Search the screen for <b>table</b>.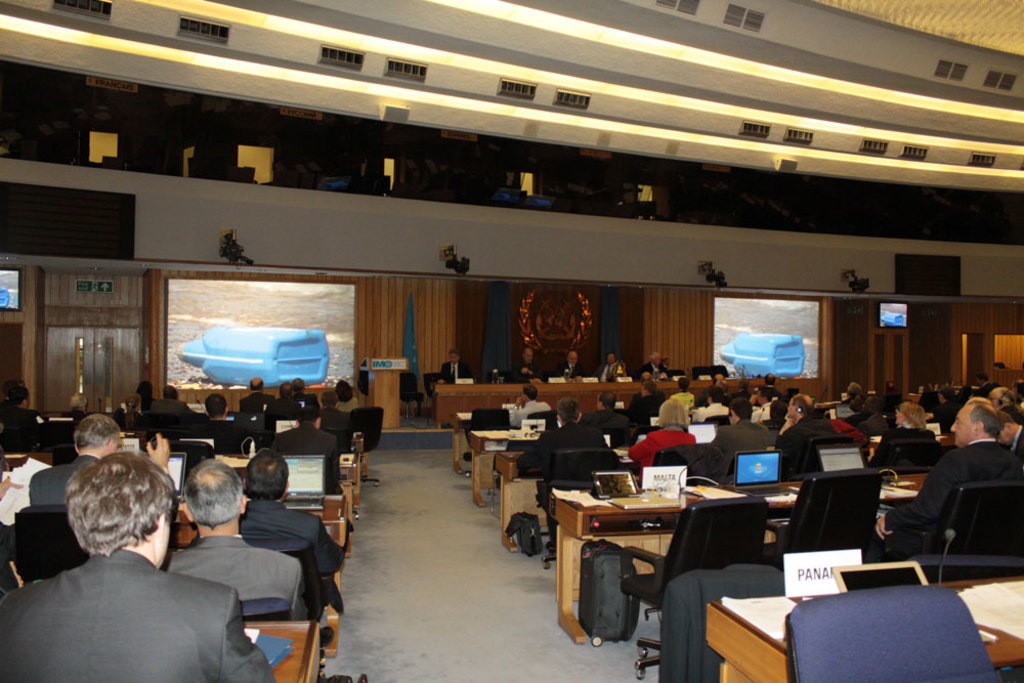
Found at (451,412,513,475).
